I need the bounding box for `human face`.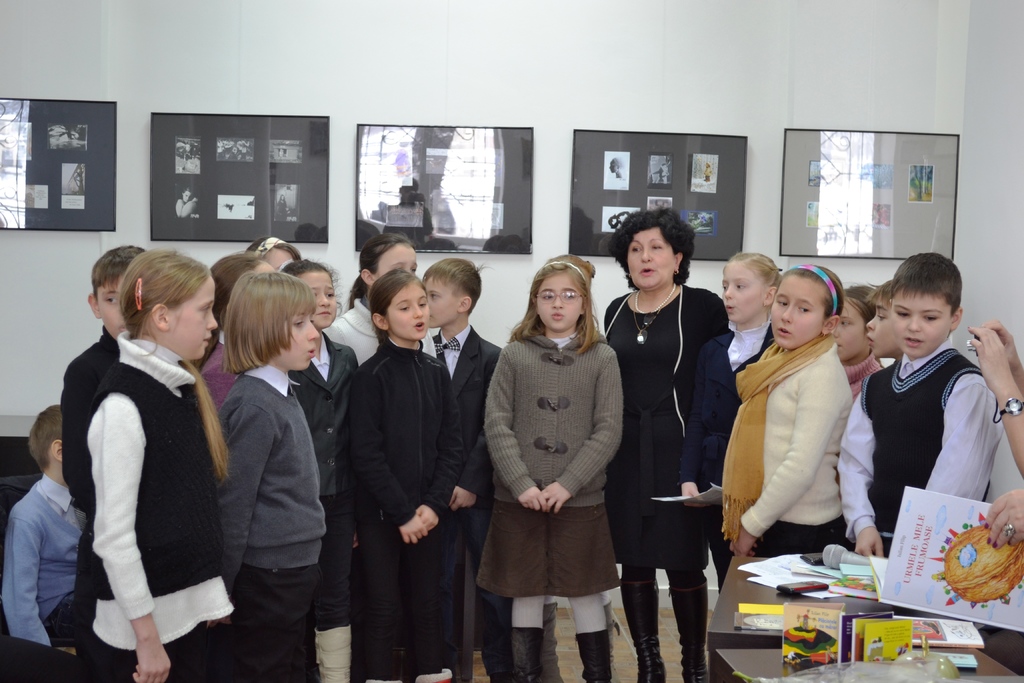
Here it is: l=428, t=278, r=456, b=329.
